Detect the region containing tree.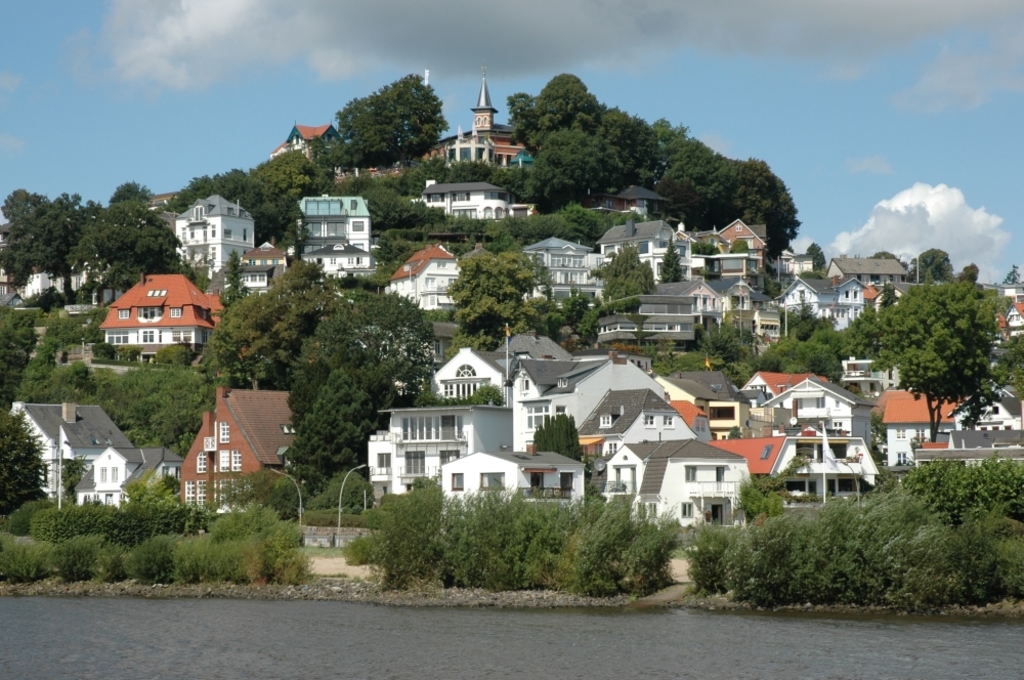
region(228, 254, 339, 391).
